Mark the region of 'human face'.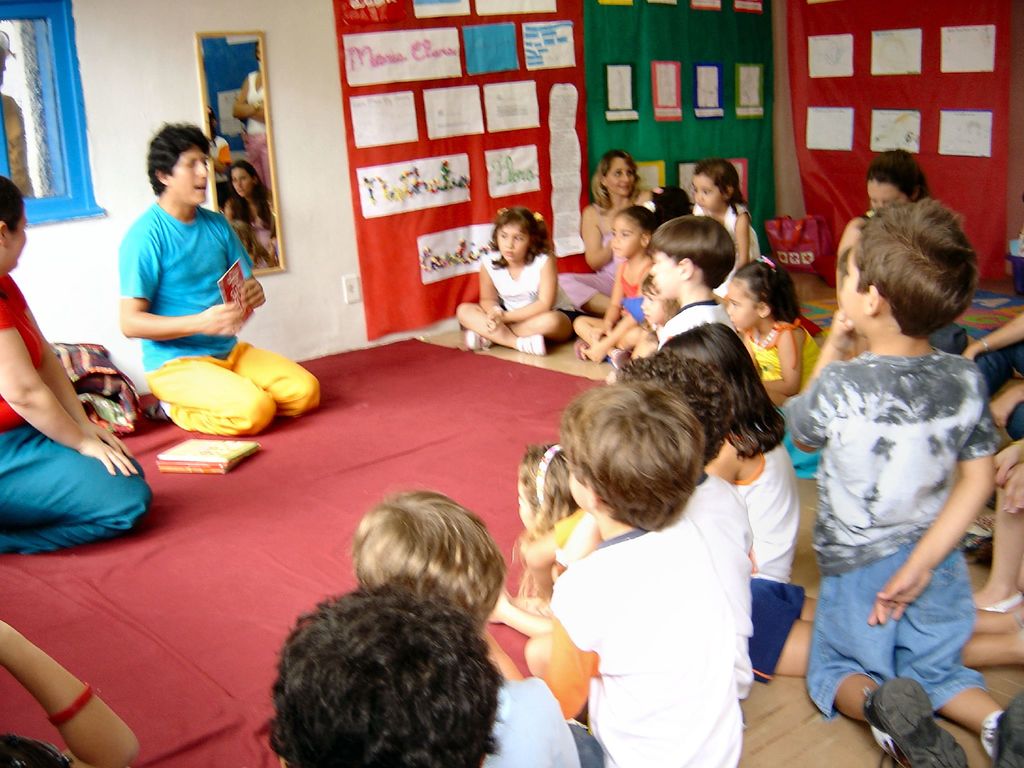
Region: [494,223,530,262].
